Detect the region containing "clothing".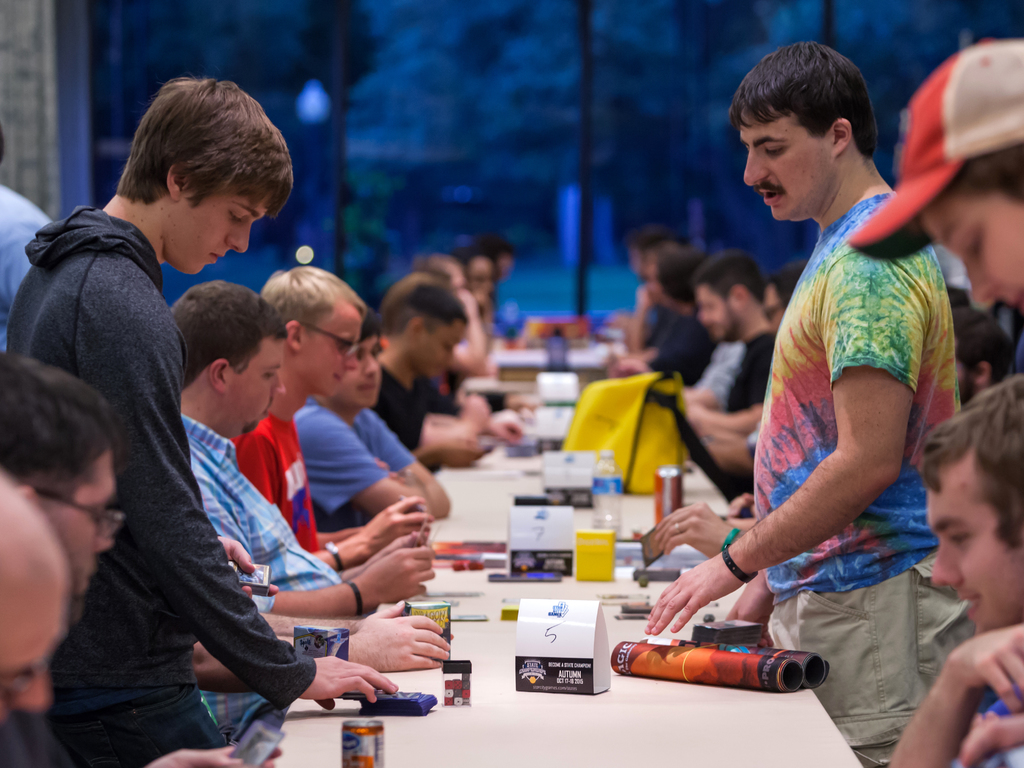
[x1=689, y1=319, x2=769, y2=482].
